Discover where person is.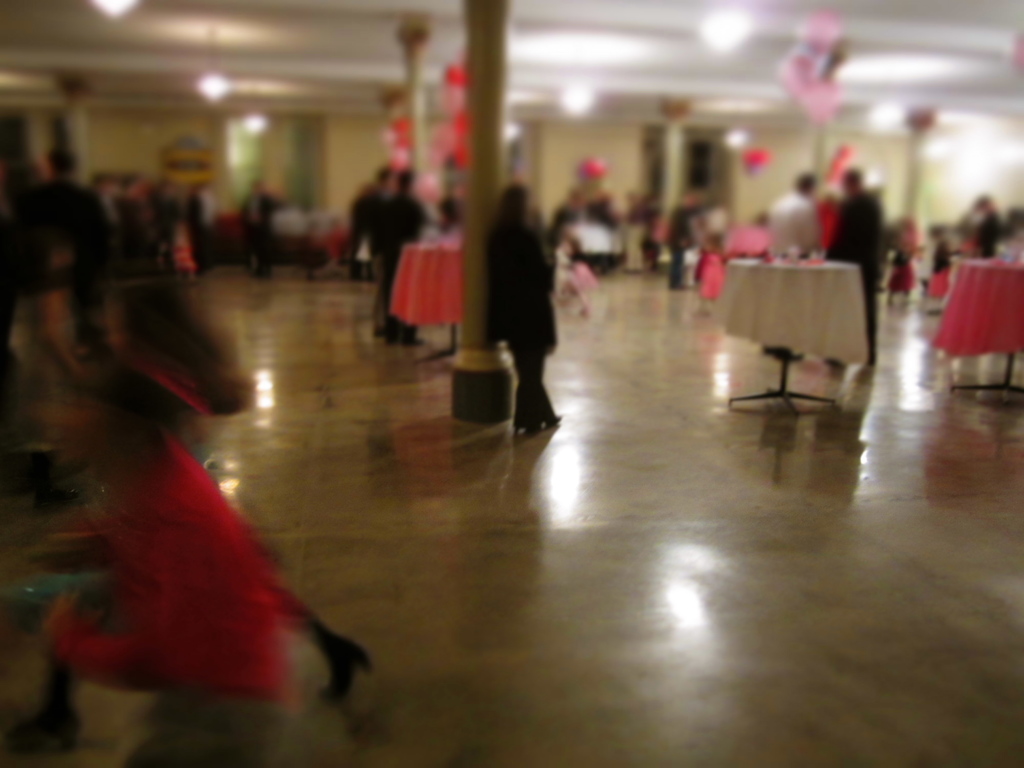
Discovered at crop(824, 164, 882, 371).
